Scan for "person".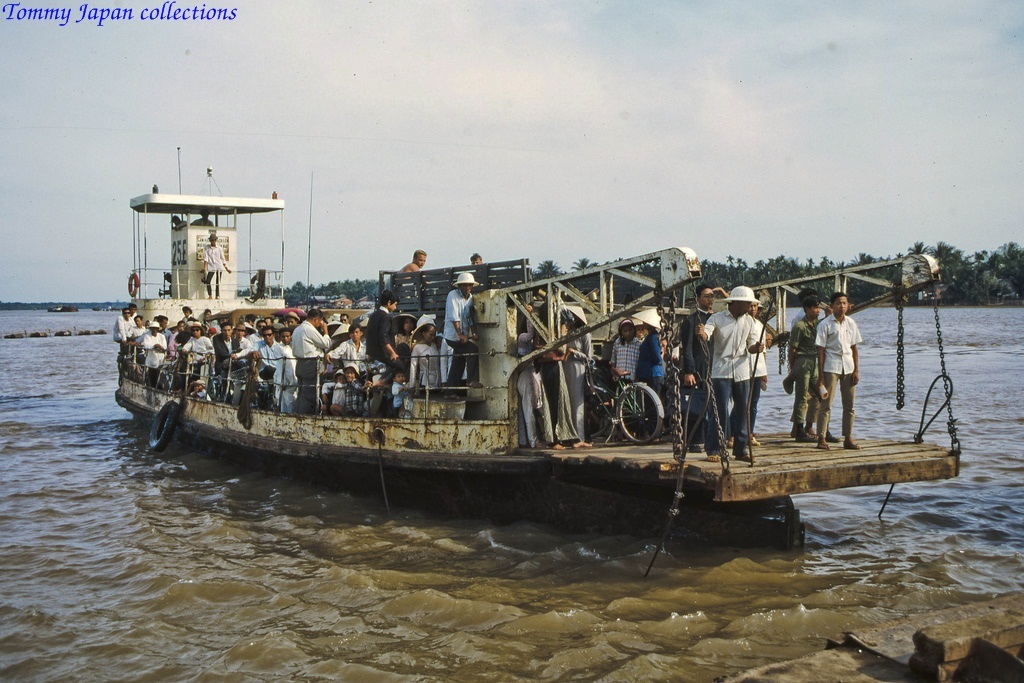
Scan result: region(783, 303, 818, 443).
